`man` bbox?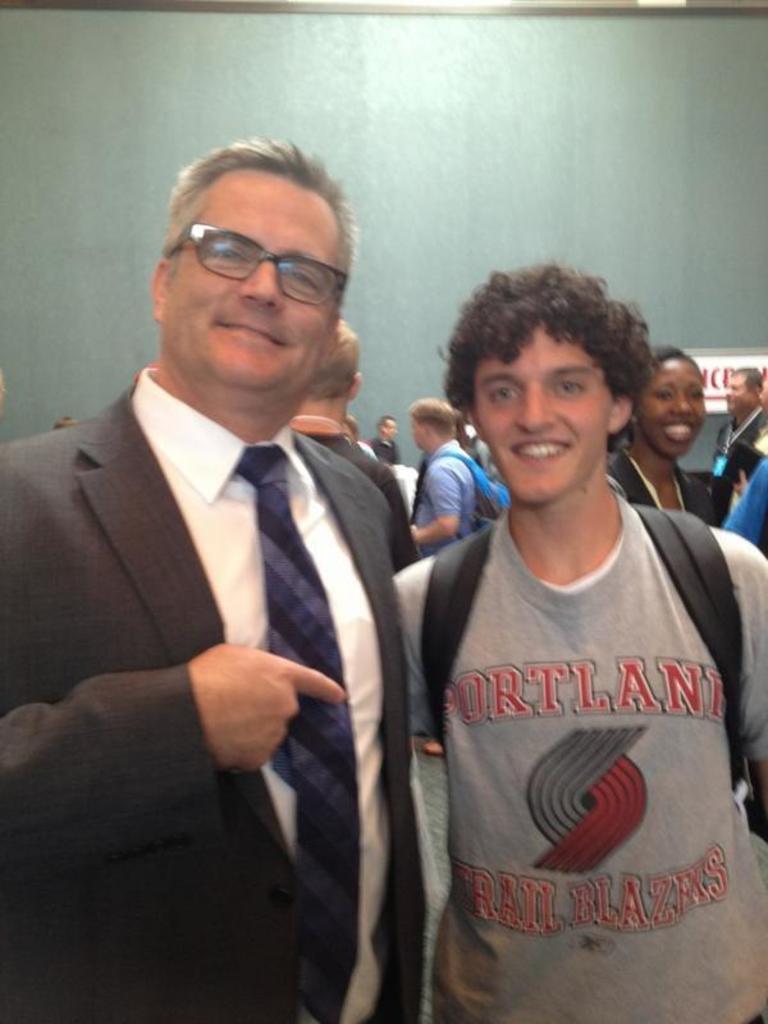
[704, 370, 767, 494]
